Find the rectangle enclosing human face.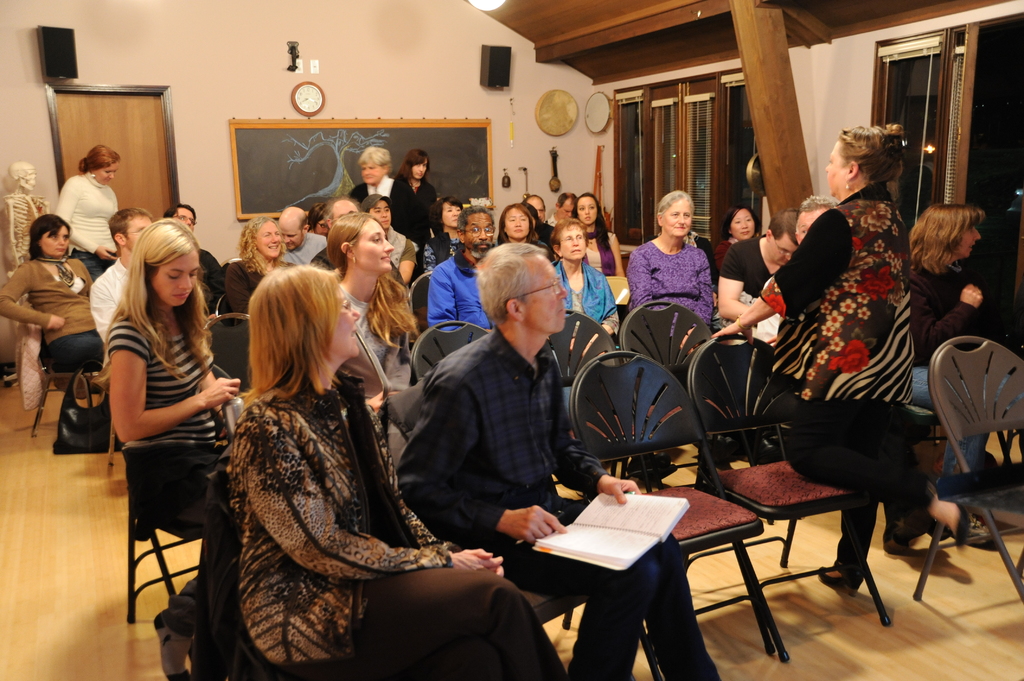
152,246,200,307.
